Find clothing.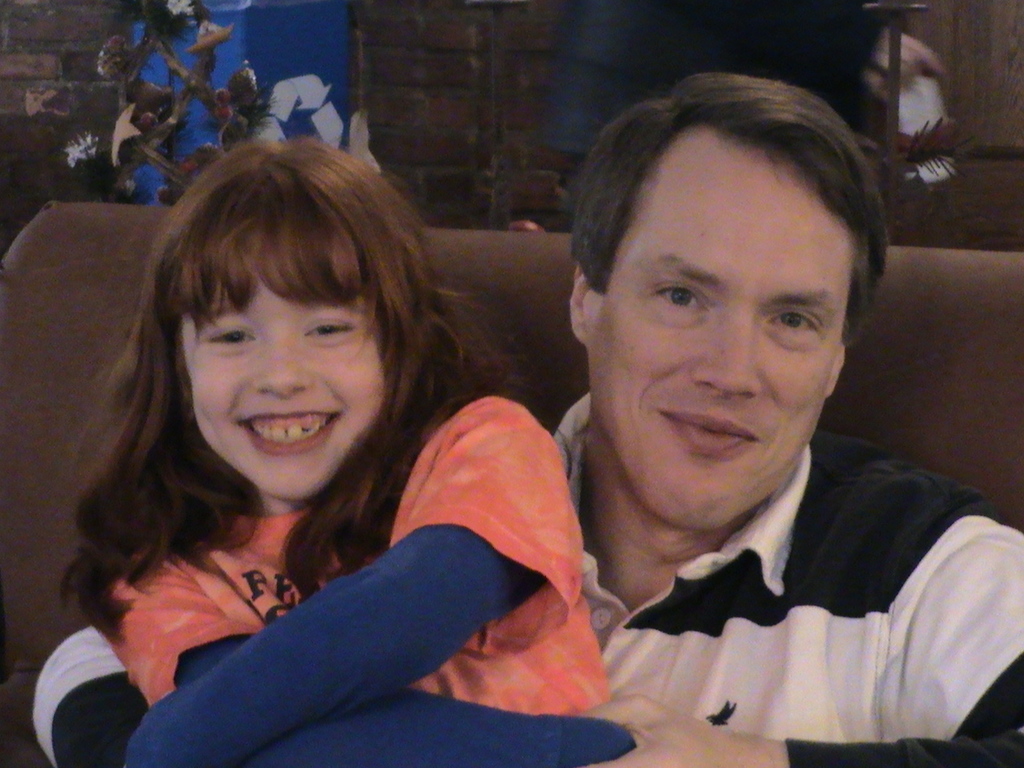
detection(101, 394, 635, 767).
